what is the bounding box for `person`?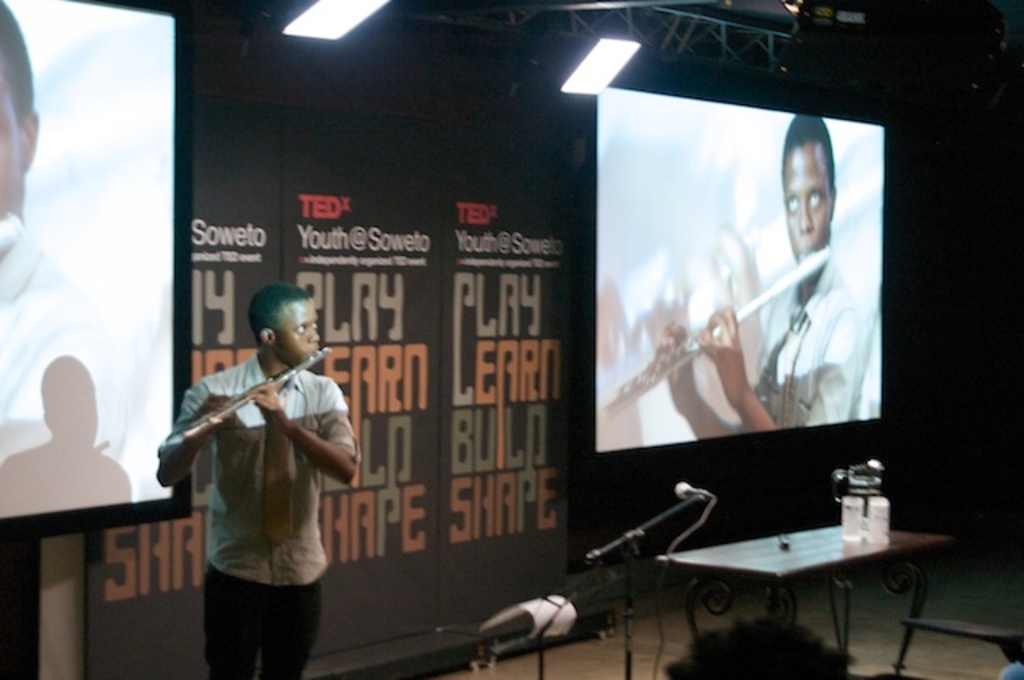
(653, 109, 890, 427).
